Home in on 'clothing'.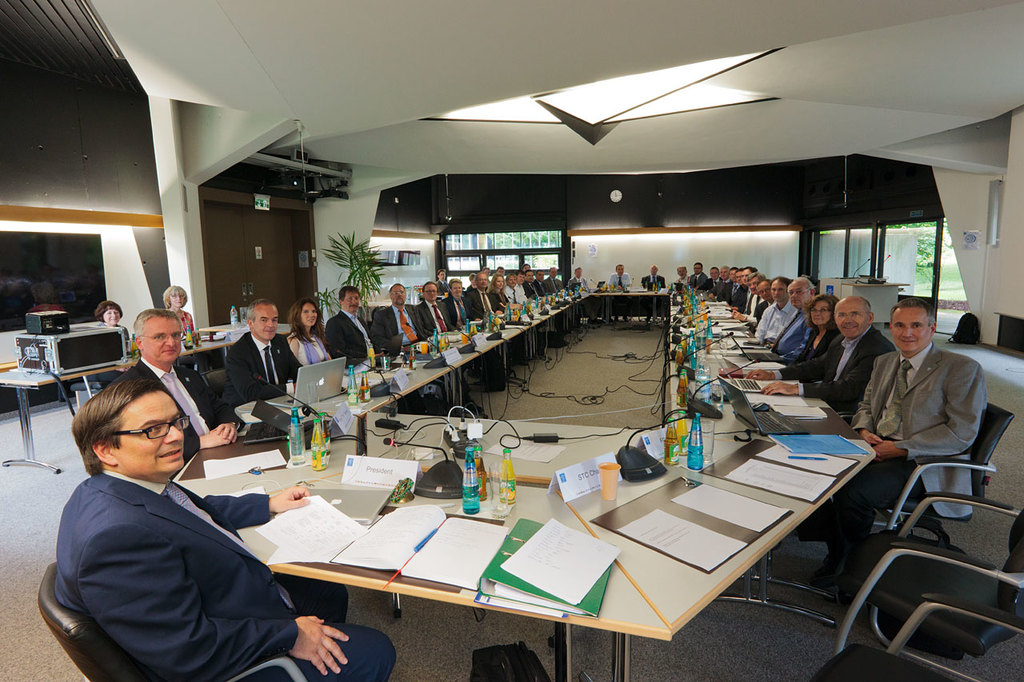
Homed in at (770, 323, 898, 426).
